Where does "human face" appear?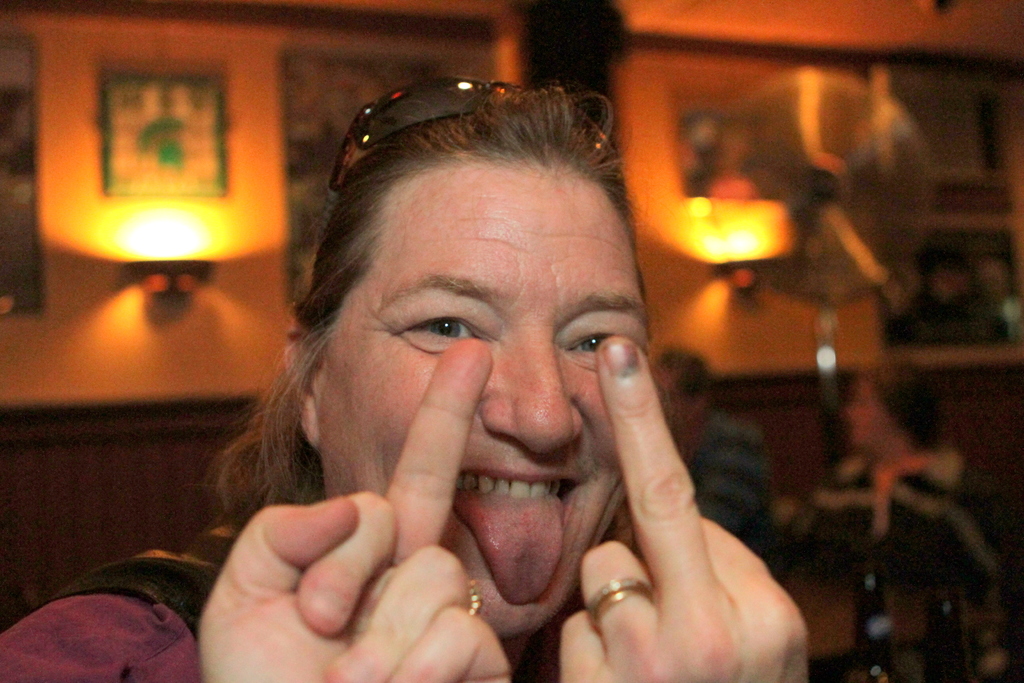
Appears at {"x1": 321, "y1": 164, "x2": 650, "y2": 638}.
